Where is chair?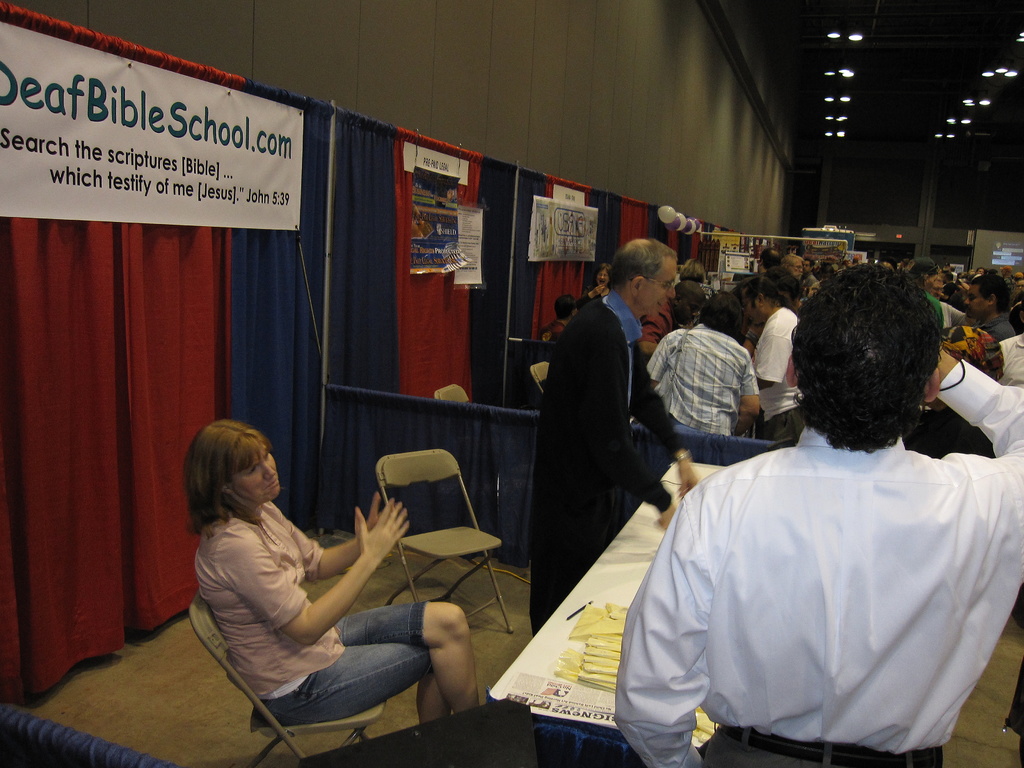
(x1=372, y1=445, x2=509, y2=627).
